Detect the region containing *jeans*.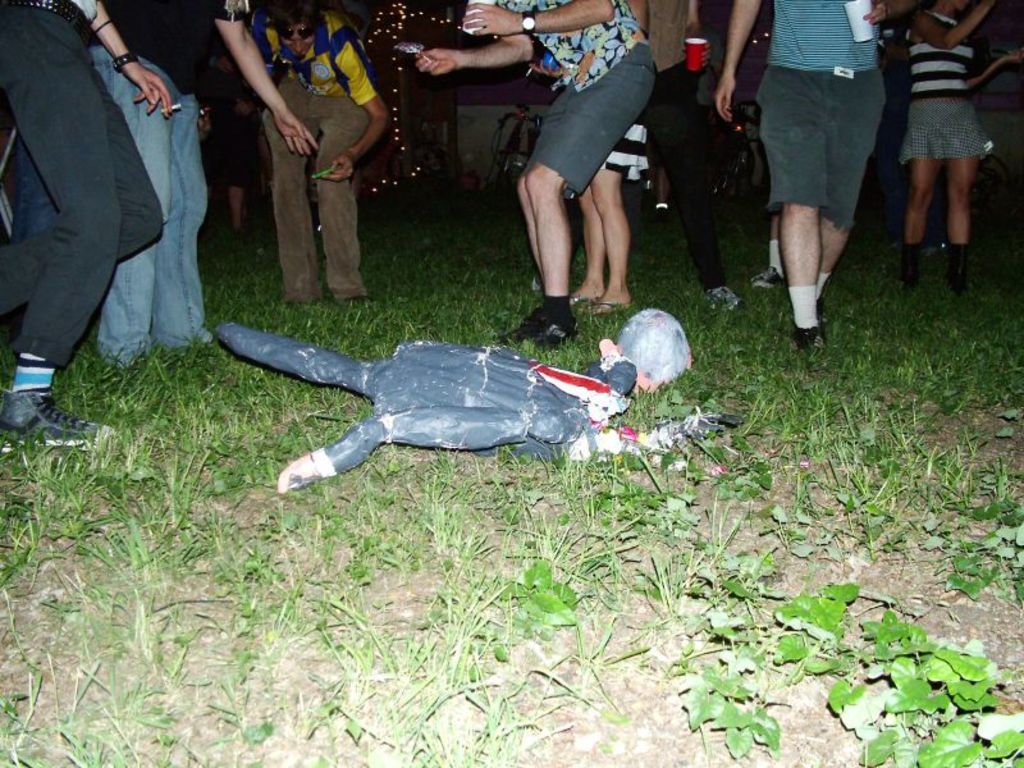
x1=79 y1=42 x2=237 y2=371.
